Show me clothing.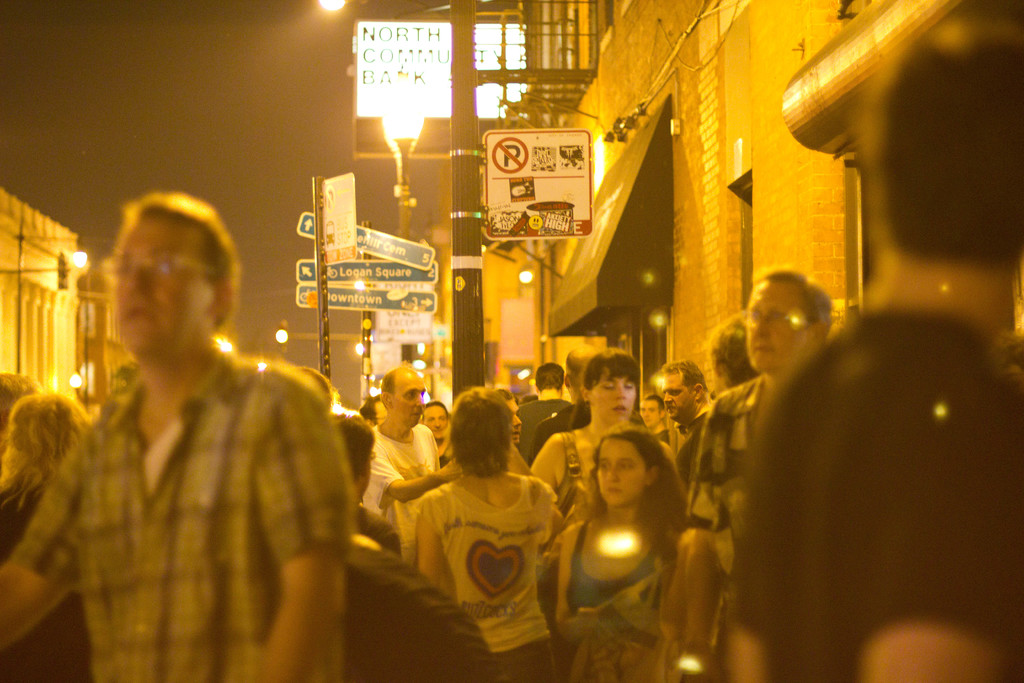
clothing is here: <box>17,342,350,682</box>.
